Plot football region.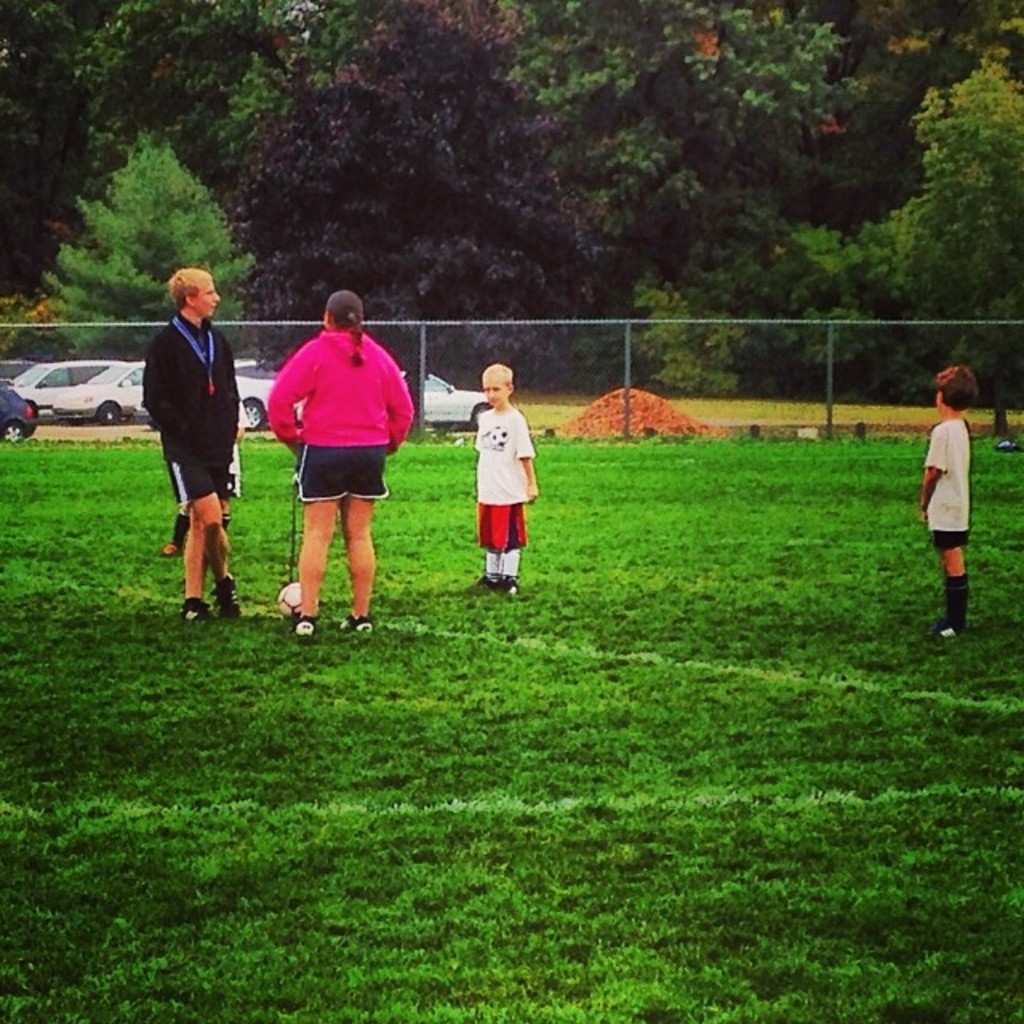
Plotted at [left=275, top=579, right=318, bottom=618].
